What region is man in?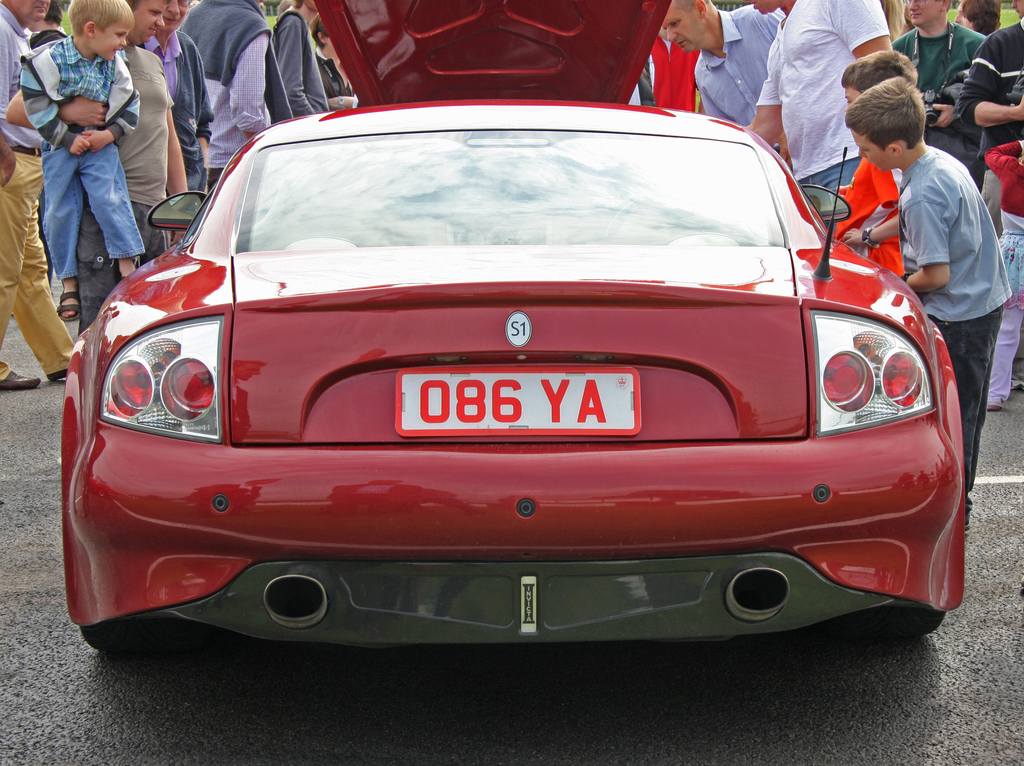
[179, 0, 272, 186].
